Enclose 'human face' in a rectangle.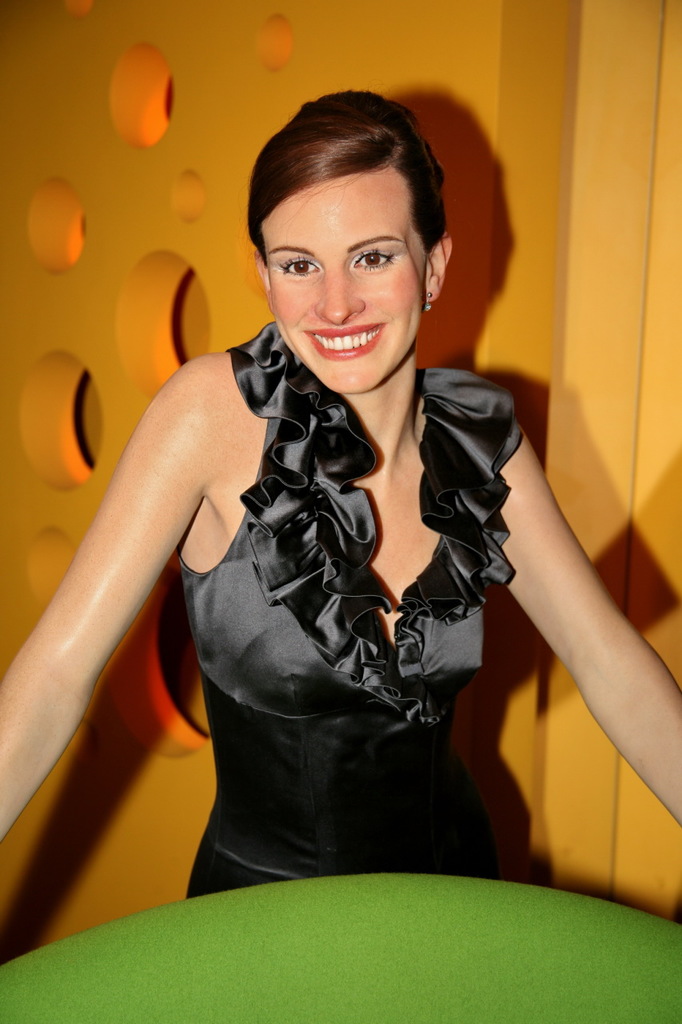
[left=256, top=160, right=430, bottom=394].
